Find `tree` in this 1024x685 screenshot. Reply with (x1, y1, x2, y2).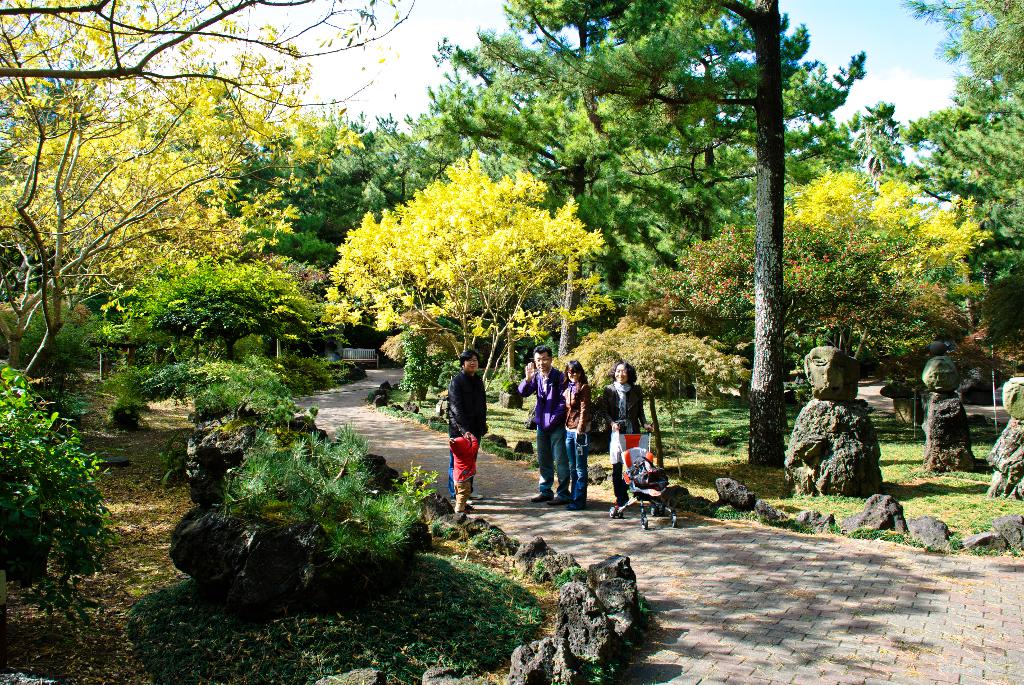
(414, 0, 897, 465).
